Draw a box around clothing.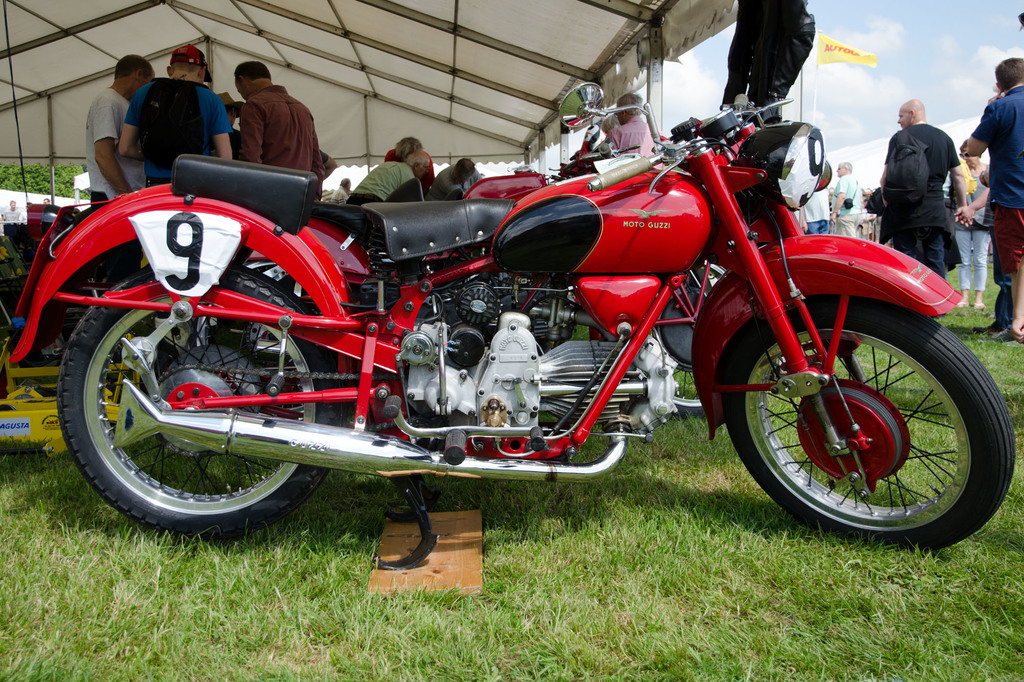
600:113:644:157.
